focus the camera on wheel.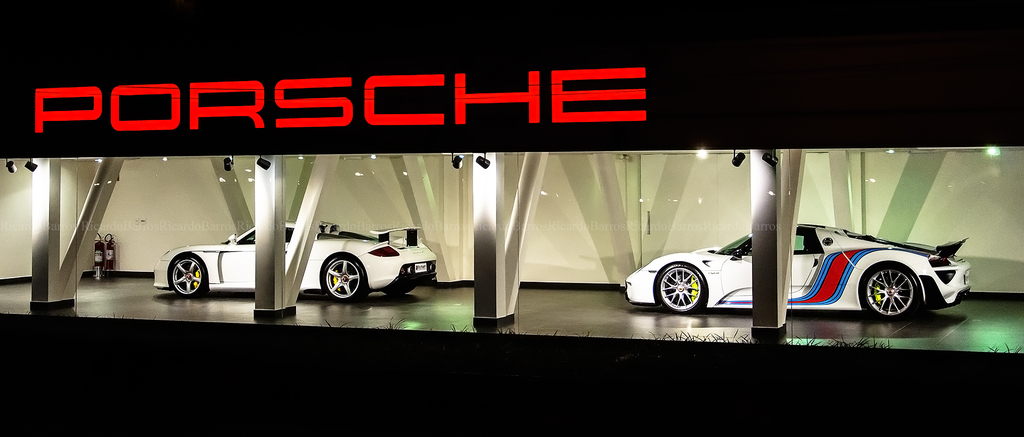
Focus region: pyautogui.locateOnScreen(166, 251, 202, 297).
